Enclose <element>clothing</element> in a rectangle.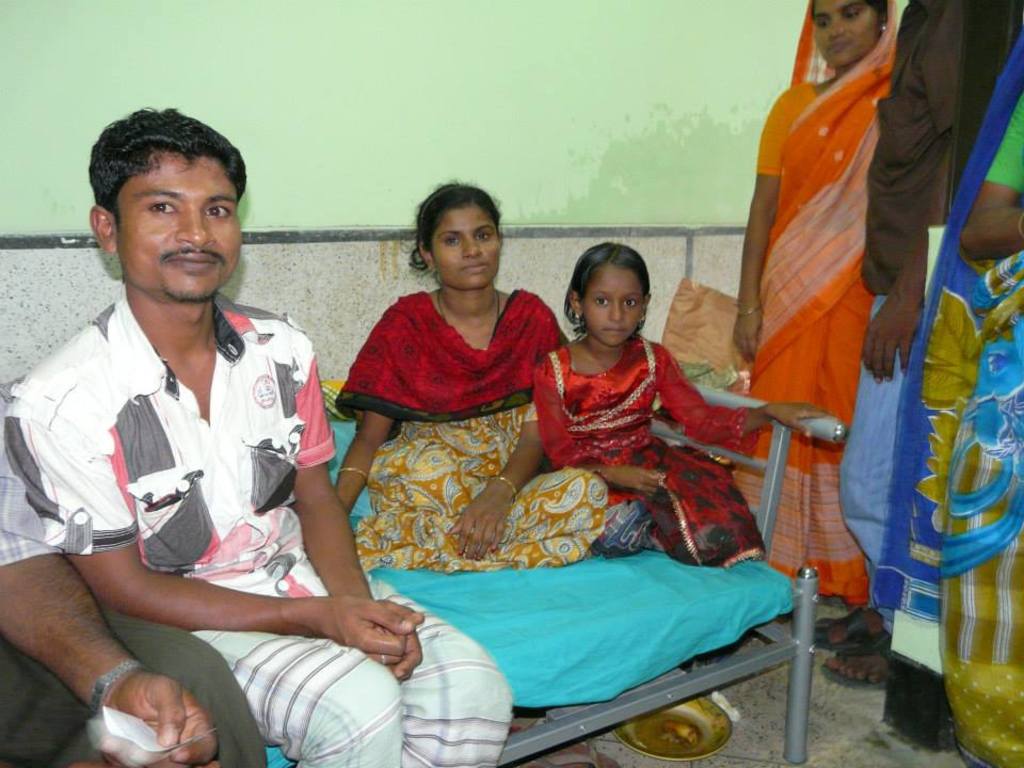
878:59:1023:746.
